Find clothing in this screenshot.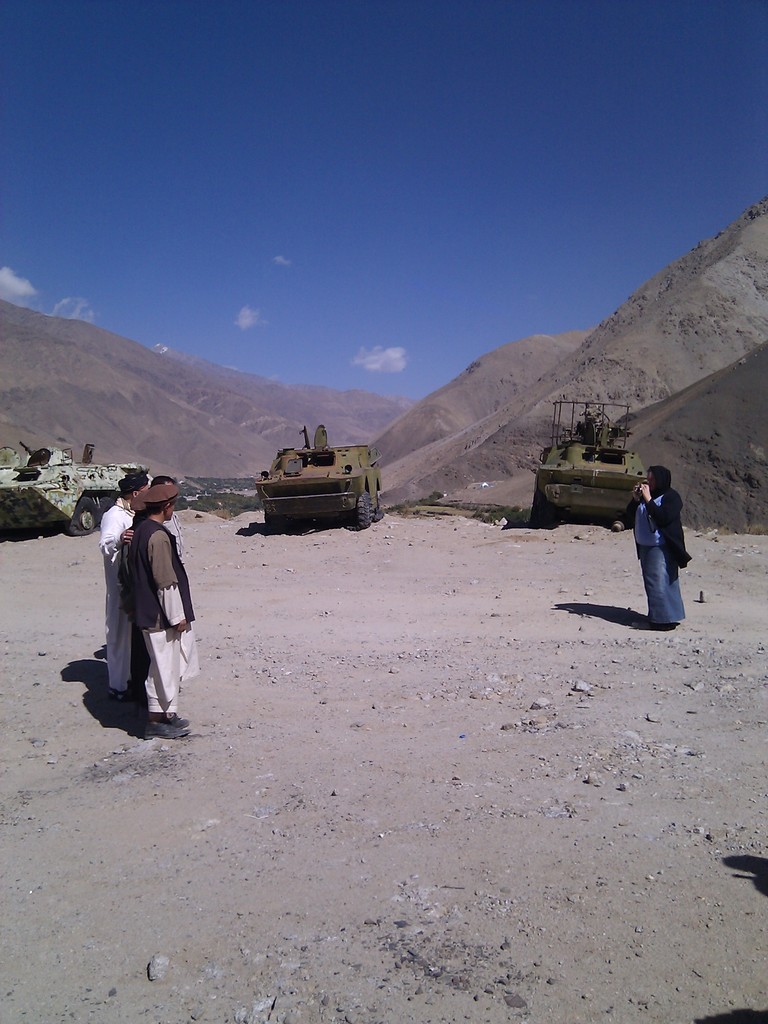
The bounding box for clothing is (125,517,193,714).
